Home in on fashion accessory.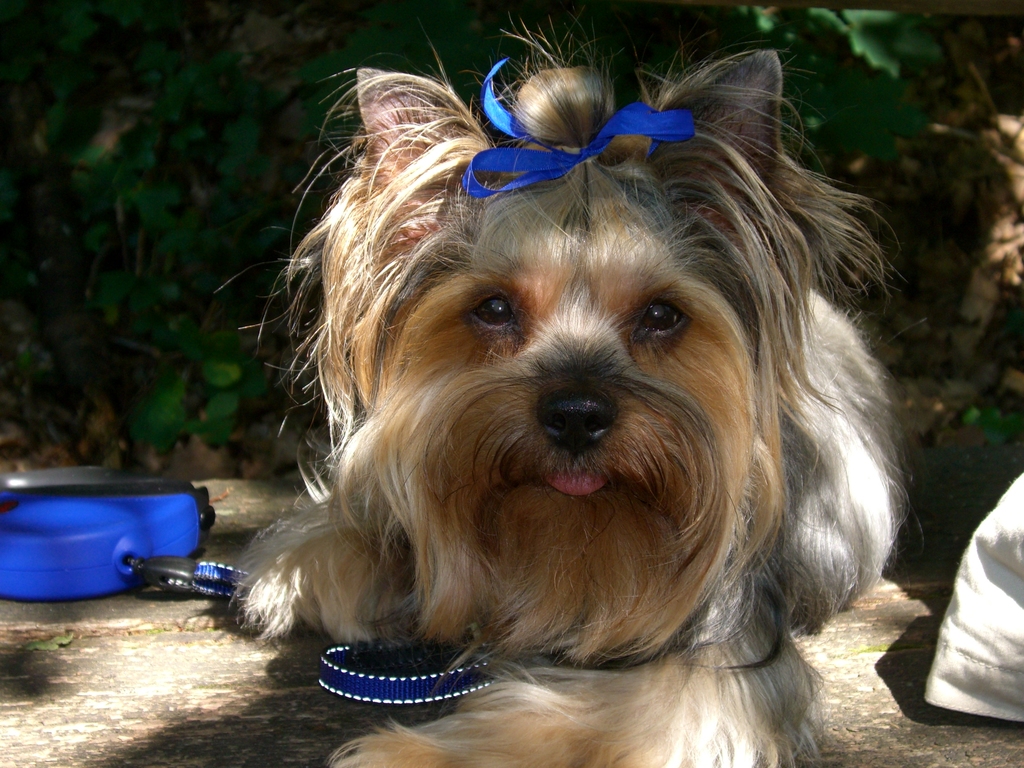
Homed in at detection(0, 479, 493, 706).
